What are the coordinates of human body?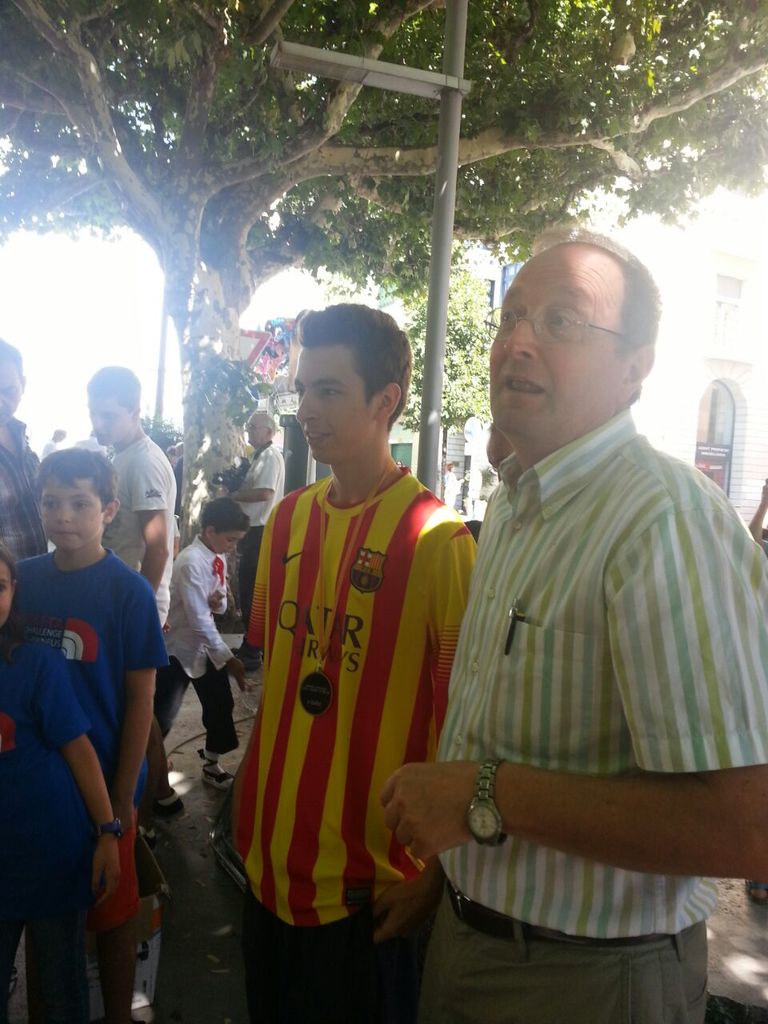
[386,410,767,1023].
